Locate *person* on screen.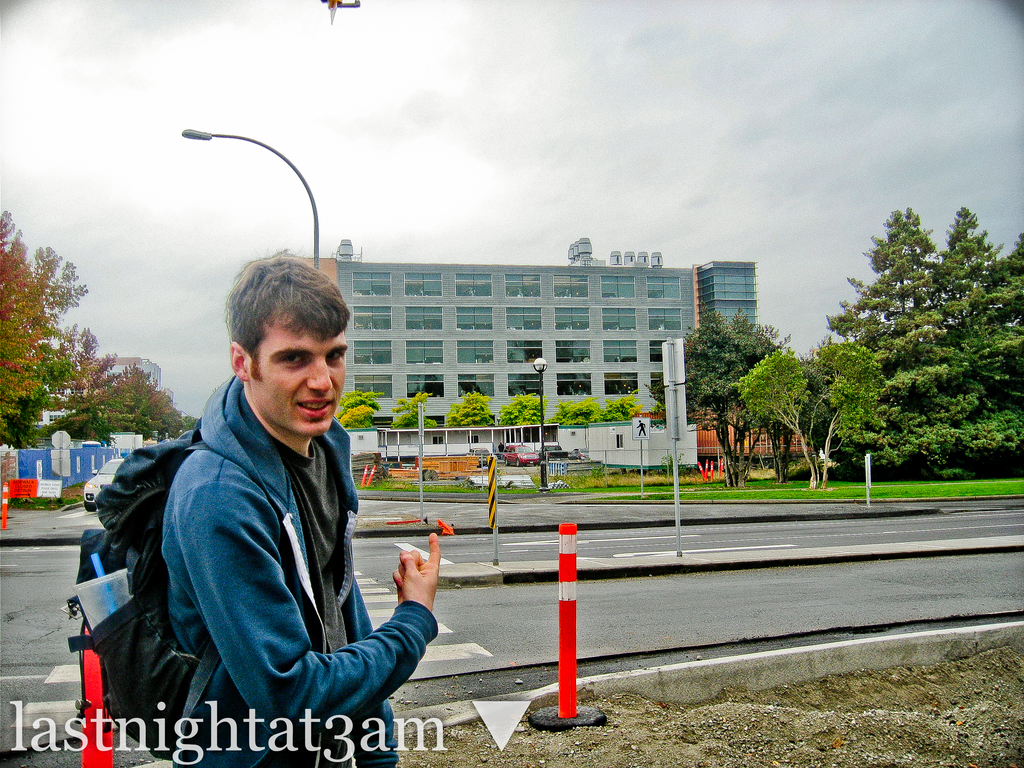
On screen at bbox(106, 263, 423, 764).
